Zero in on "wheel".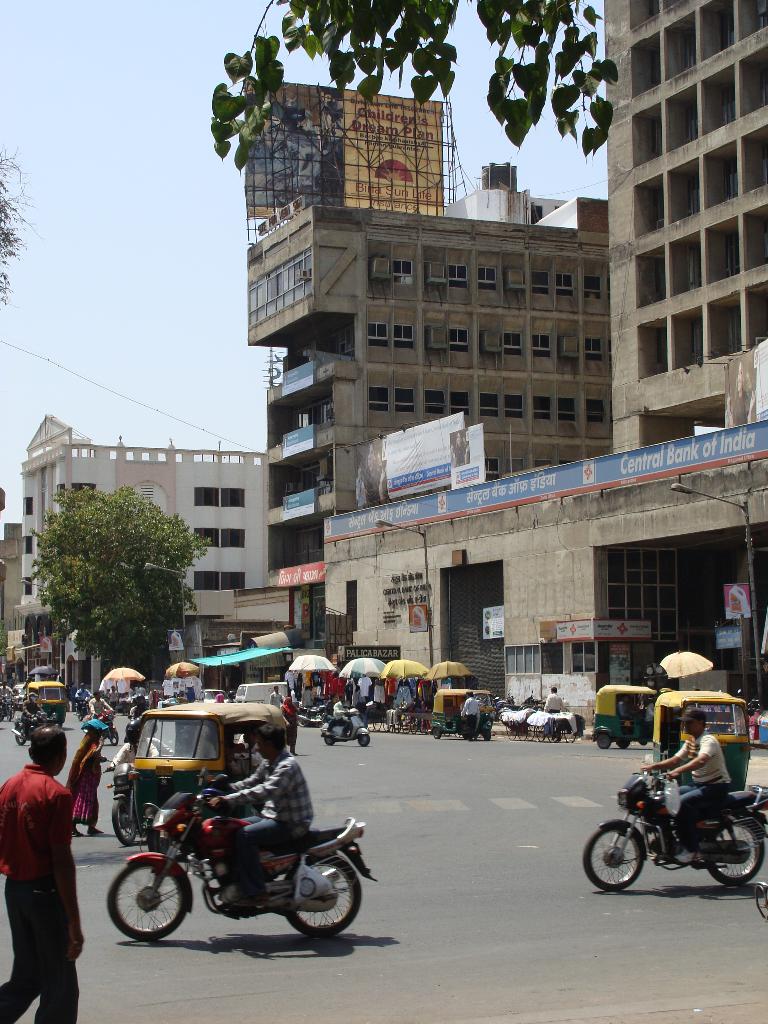
Zeroed in: box=[103, 794, 138, 846].
